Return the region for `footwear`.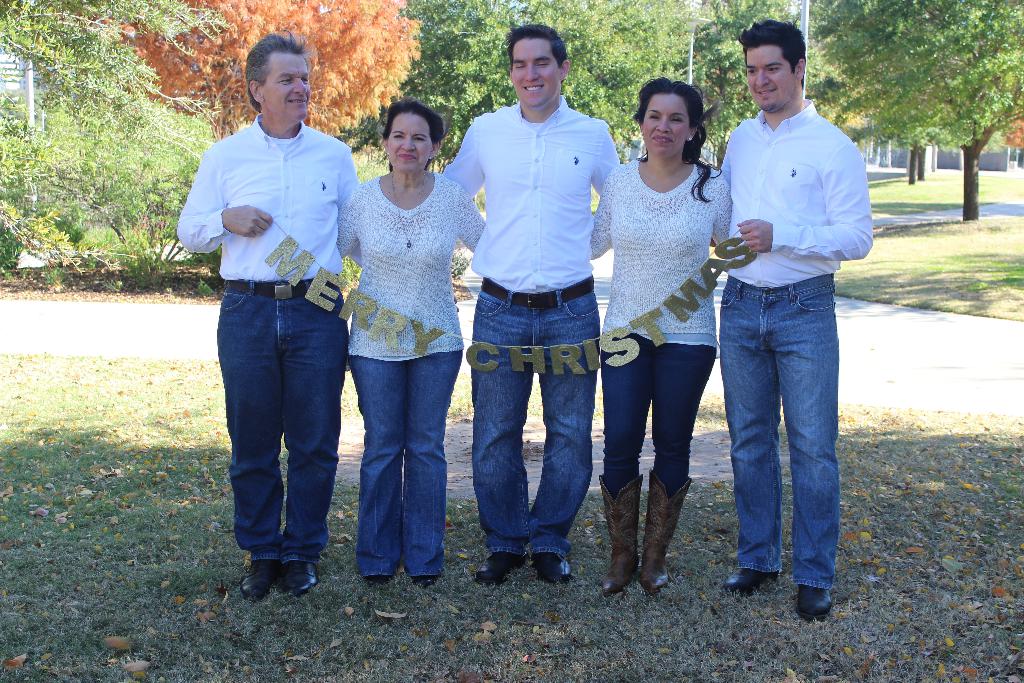
{"x1": 415, "y1": 577, "x2": 440, "y2": 592}.
